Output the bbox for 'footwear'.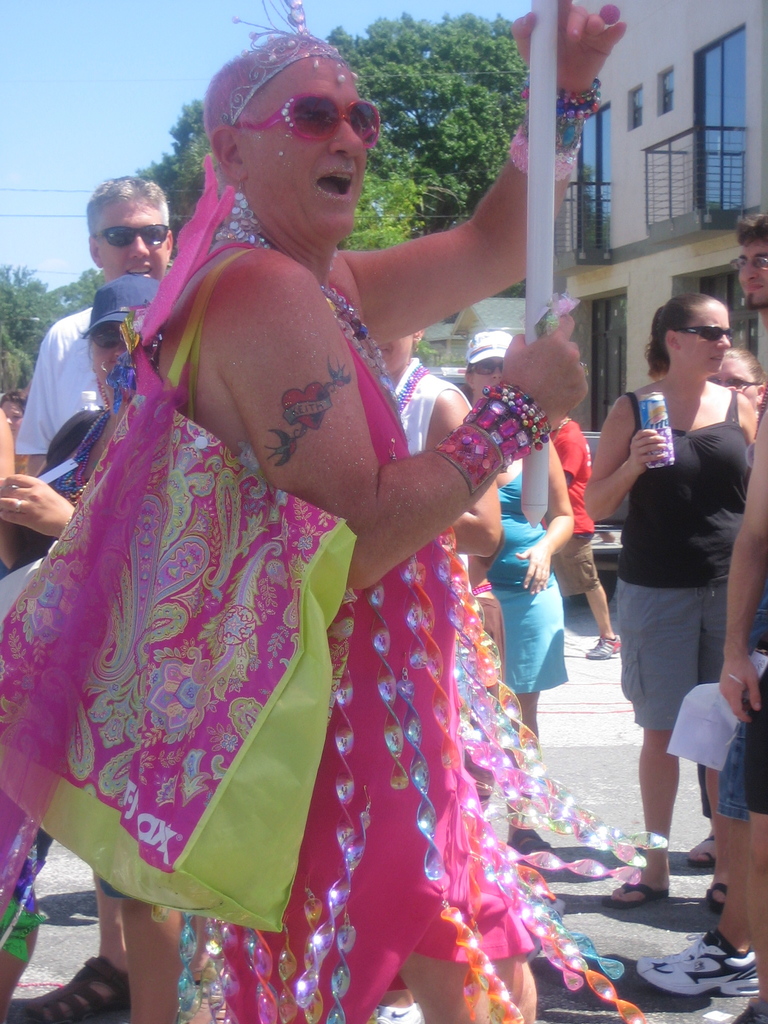
(x1=515, y1=827, x2=552, y2=855).
